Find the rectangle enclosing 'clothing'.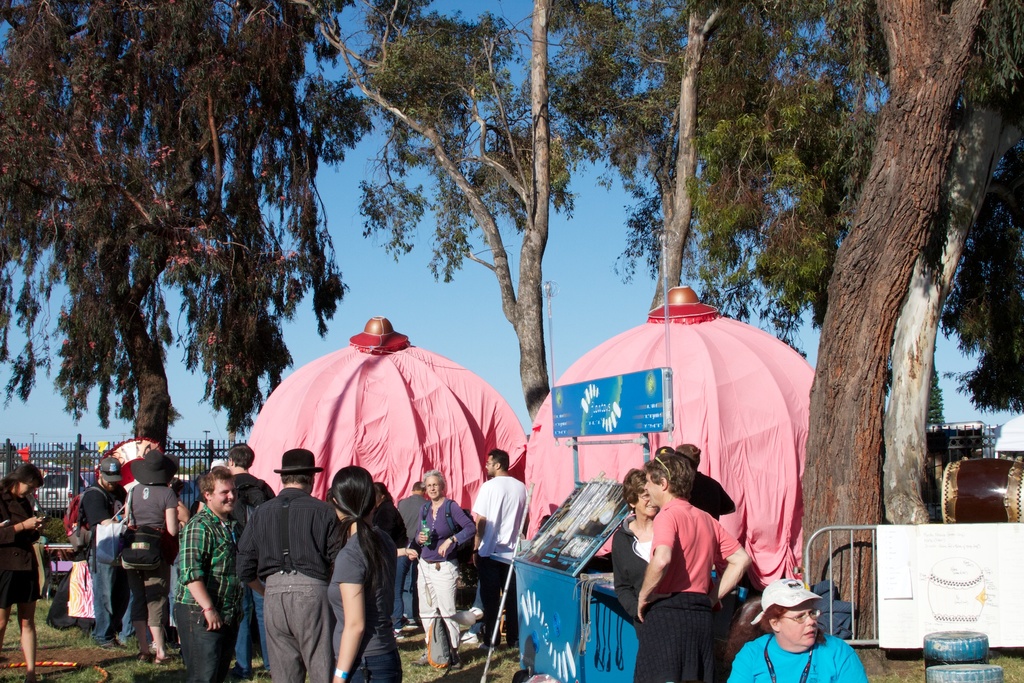
bbox(77, 482, 137, 647).
